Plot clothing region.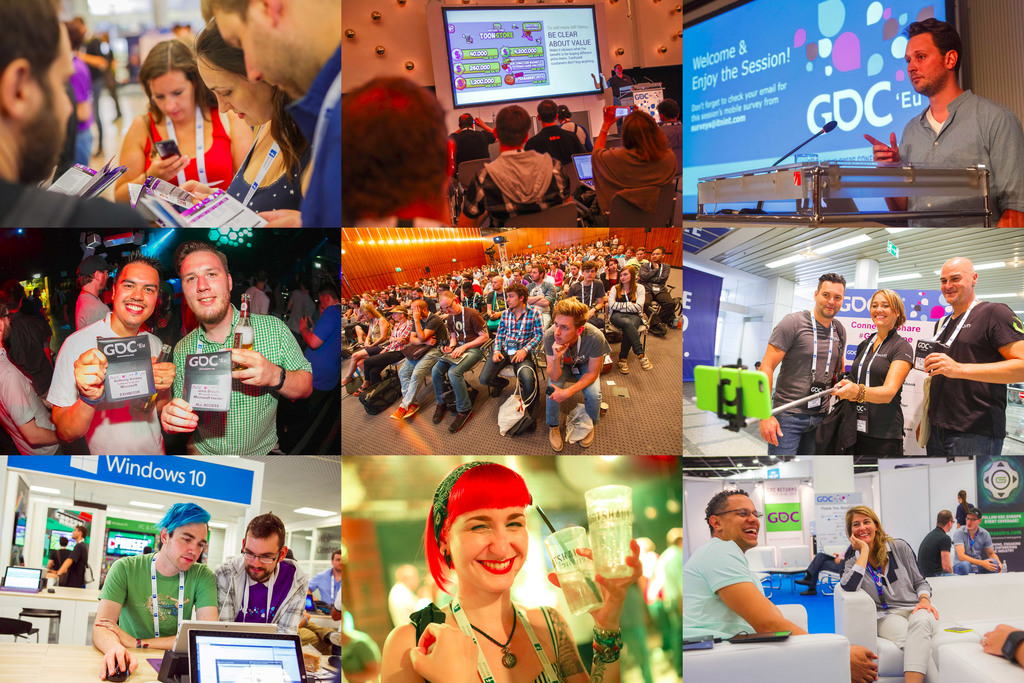
Plotted at box(218, 133, 316, 232).
